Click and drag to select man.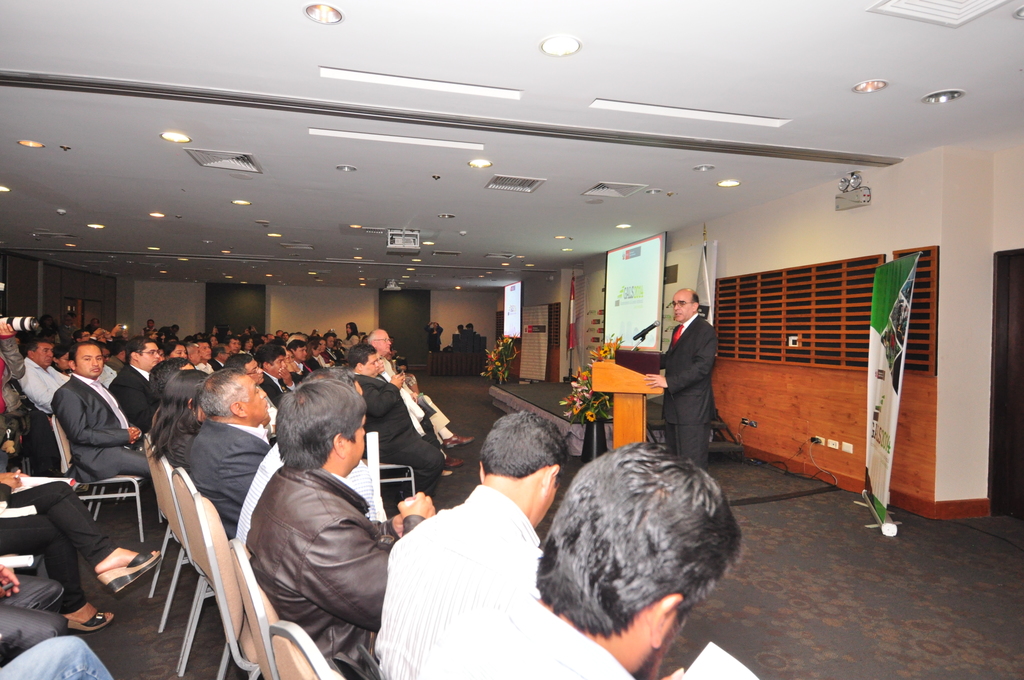
Selection: [48, 340, 153, 482].
